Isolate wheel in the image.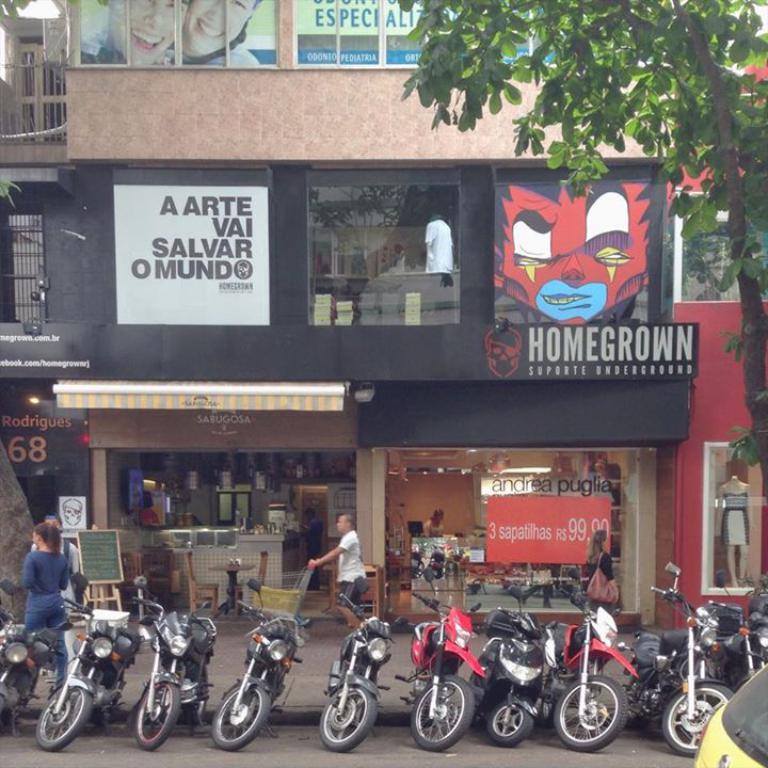
Isolated region: [322, 687, 374, 750].
